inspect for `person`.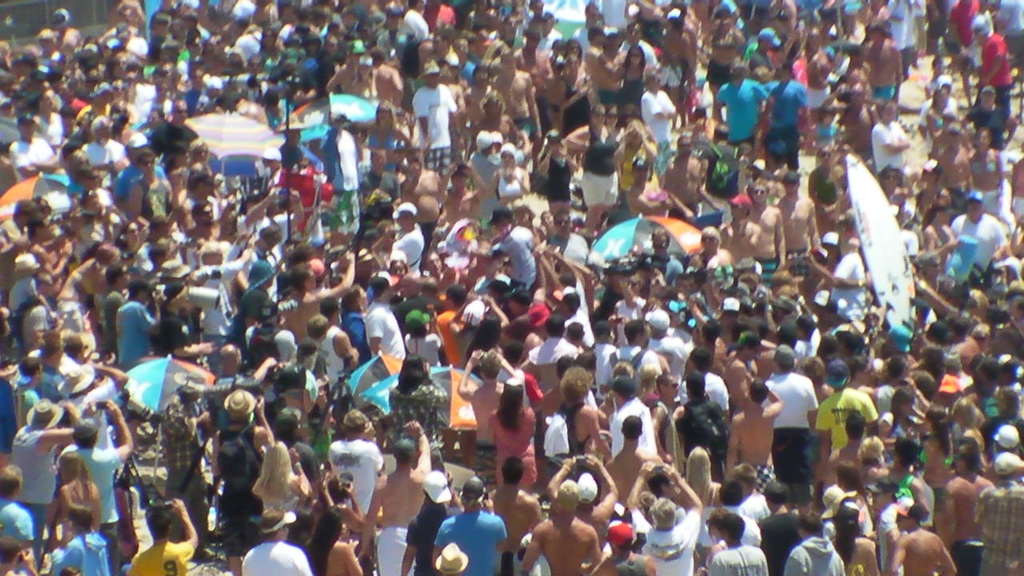
Inspection: [10,354,41,430].
